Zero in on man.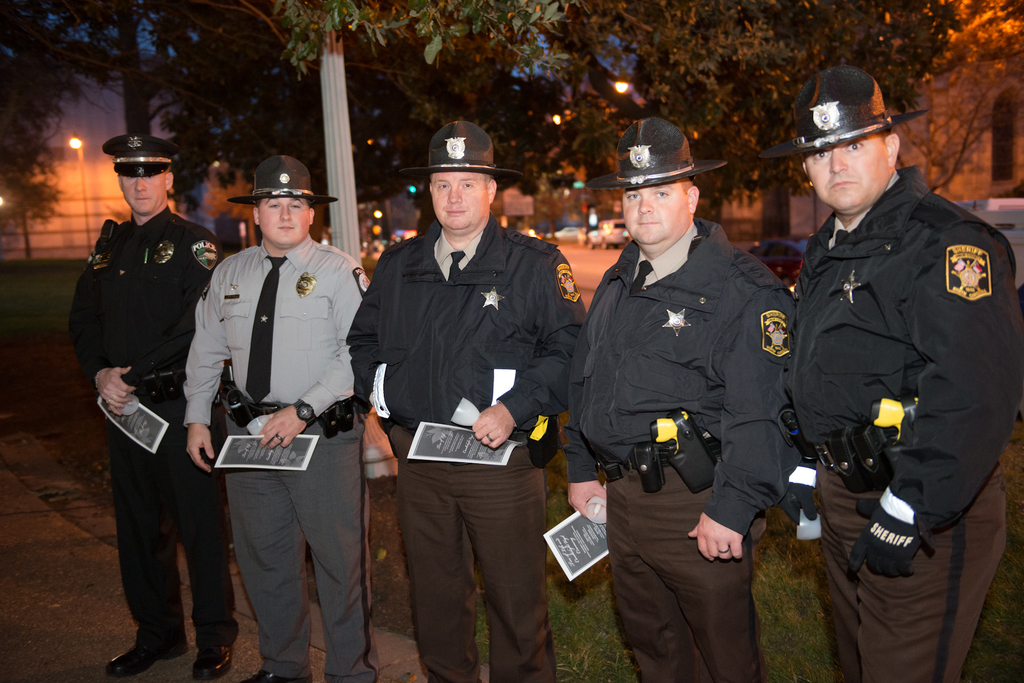
Zeroed in: [181,147,375,682].
